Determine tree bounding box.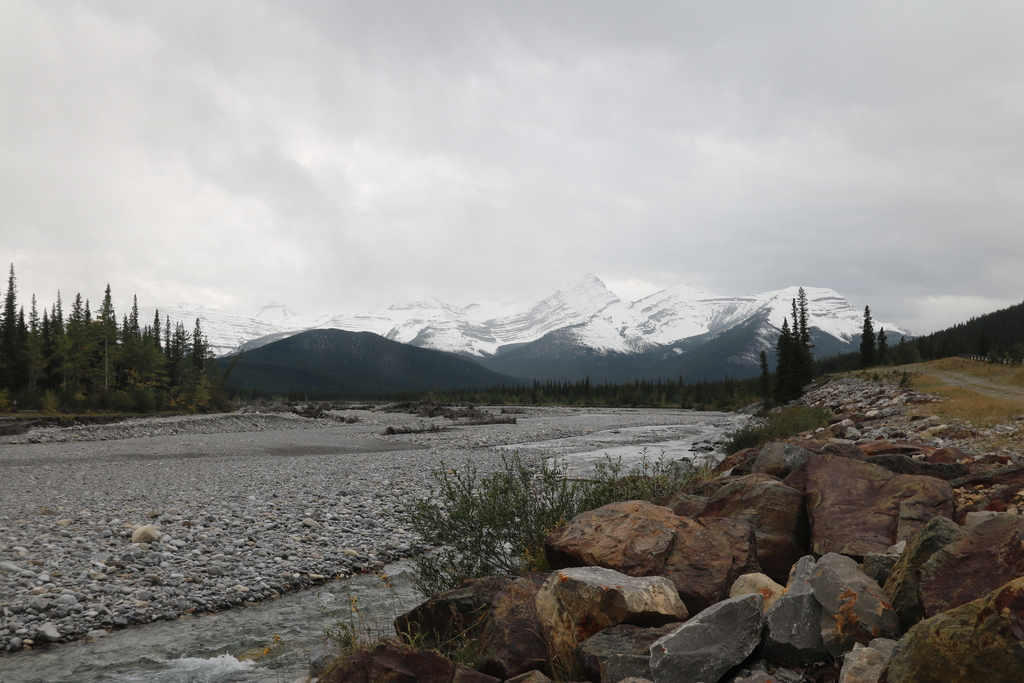
Determined: box(0, 259, 34, 434).
